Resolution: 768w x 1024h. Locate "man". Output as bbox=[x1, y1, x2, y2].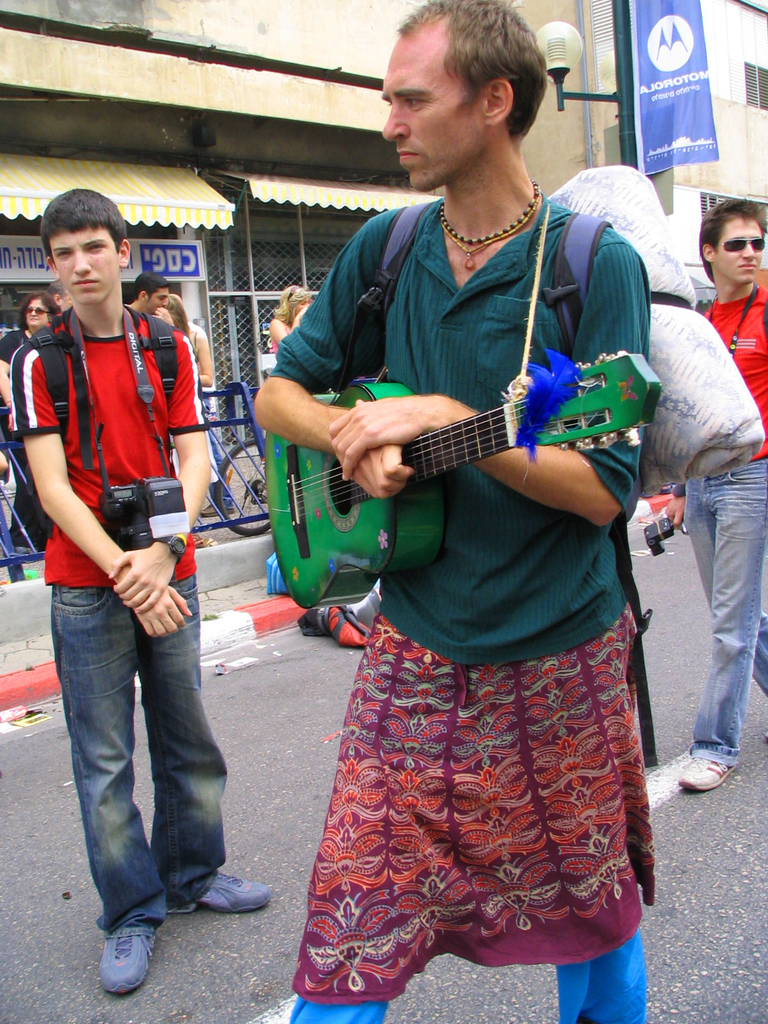
bbox=[131, 269, 172, 318].
